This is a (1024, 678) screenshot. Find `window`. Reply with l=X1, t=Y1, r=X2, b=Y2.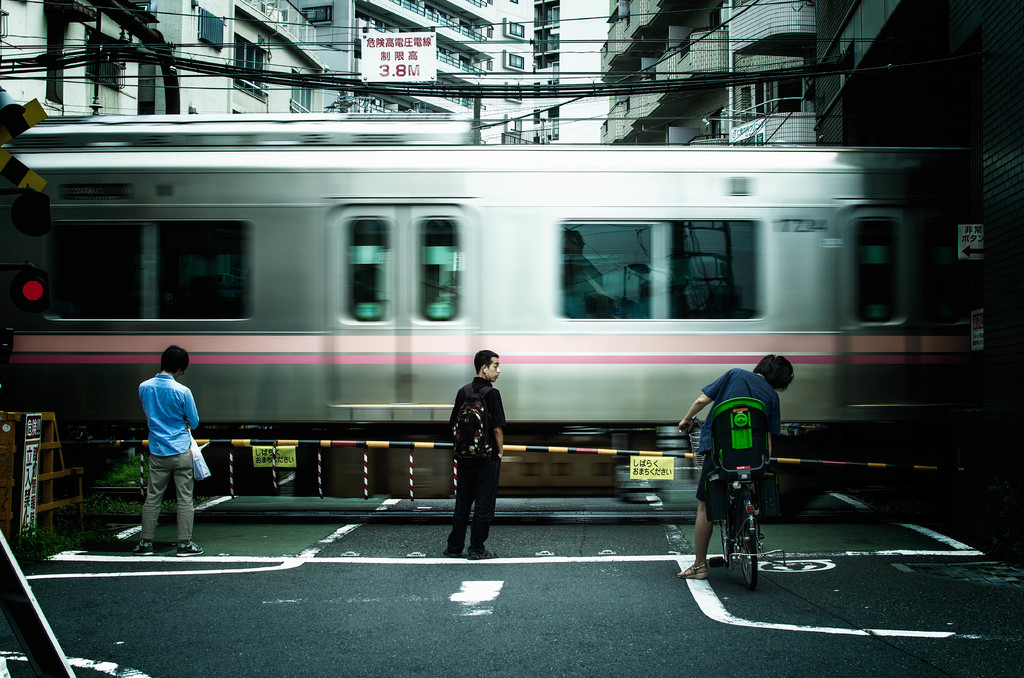
l=504, t=51, r=525, b=72.
